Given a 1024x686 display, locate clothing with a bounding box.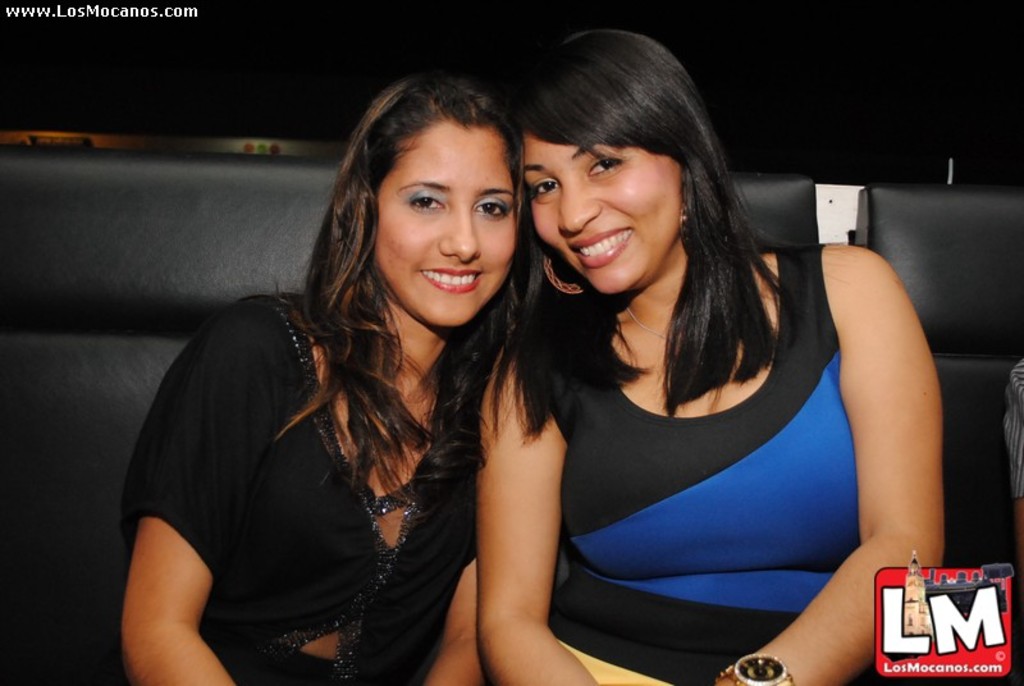
Located: box=[115, 285, 500, 685].
